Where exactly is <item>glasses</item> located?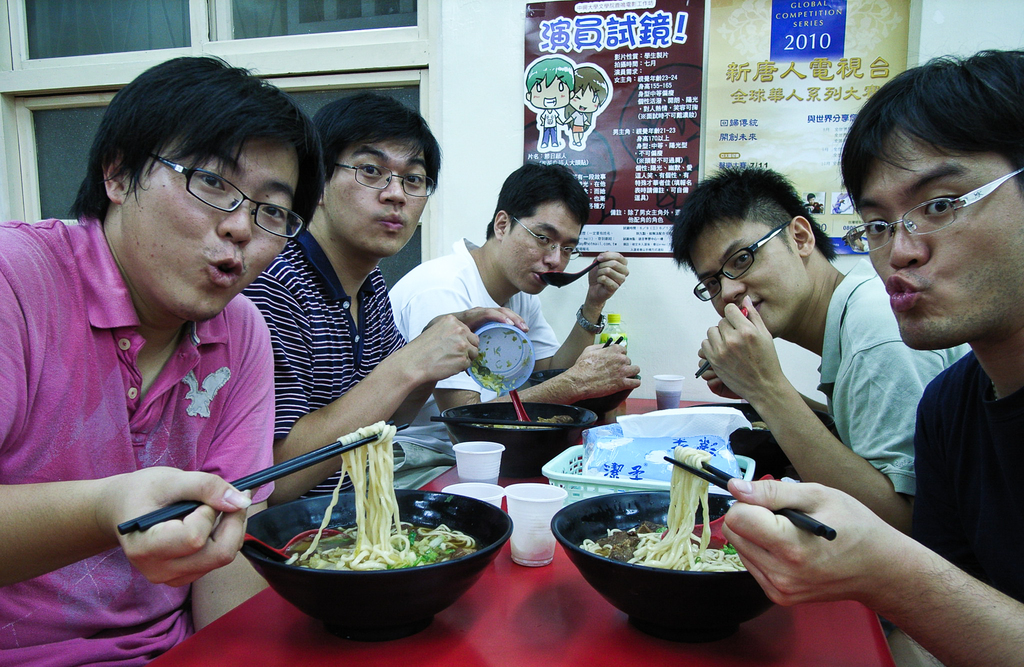
Its bounding box is detection(691, 222, 781, 297).
